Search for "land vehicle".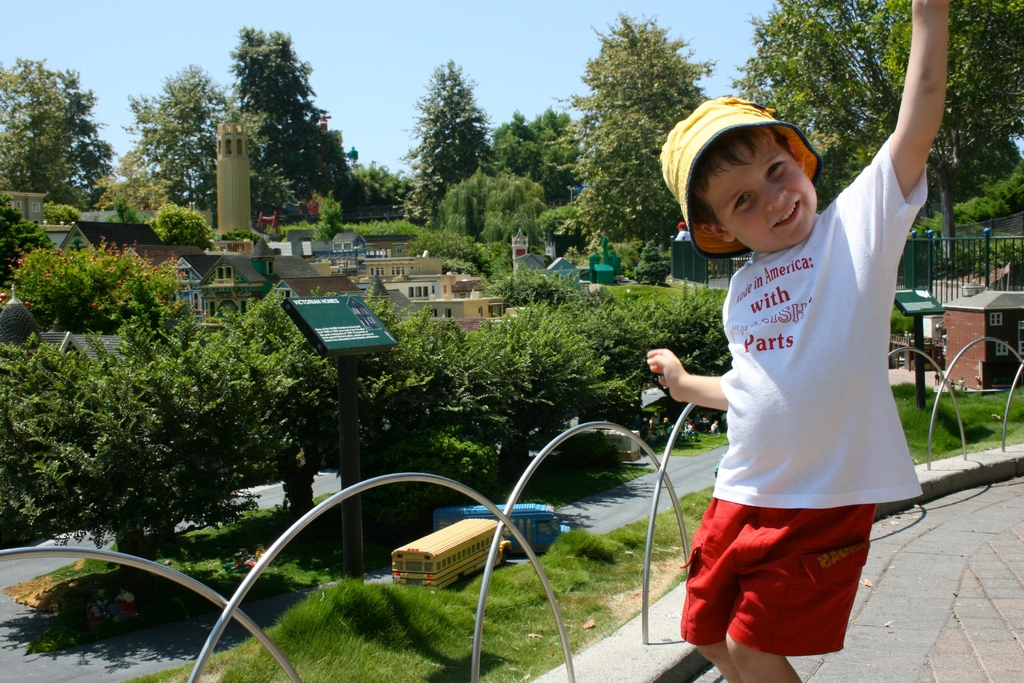
Found at select_region(391, 516, 511, 591).
